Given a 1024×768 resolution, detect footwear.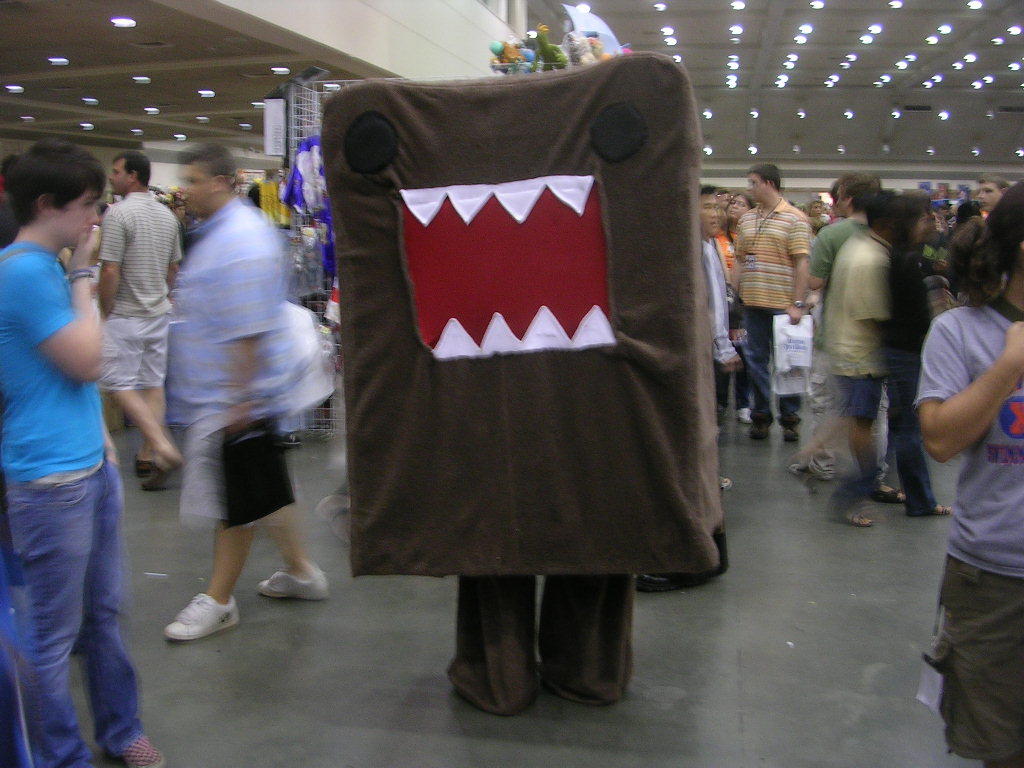
x1=161 y1=574 x2=240 y2=657.
